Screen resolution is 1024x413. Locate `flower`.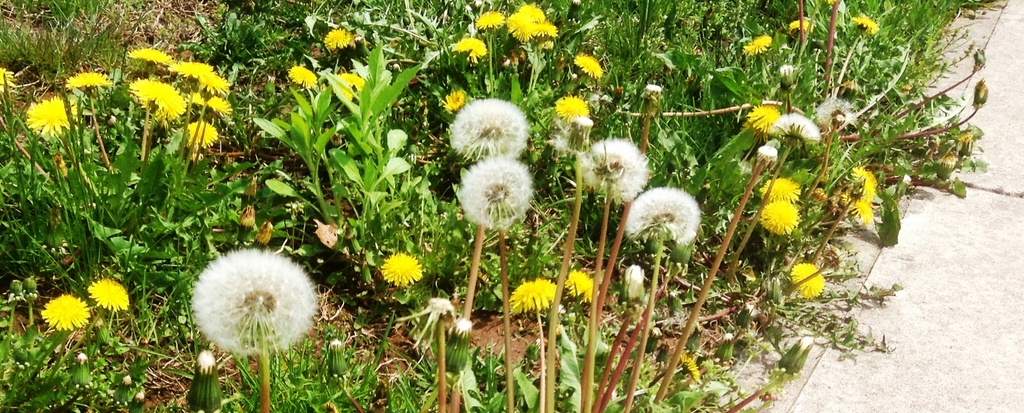
rect(676, 355, 703, 385).
